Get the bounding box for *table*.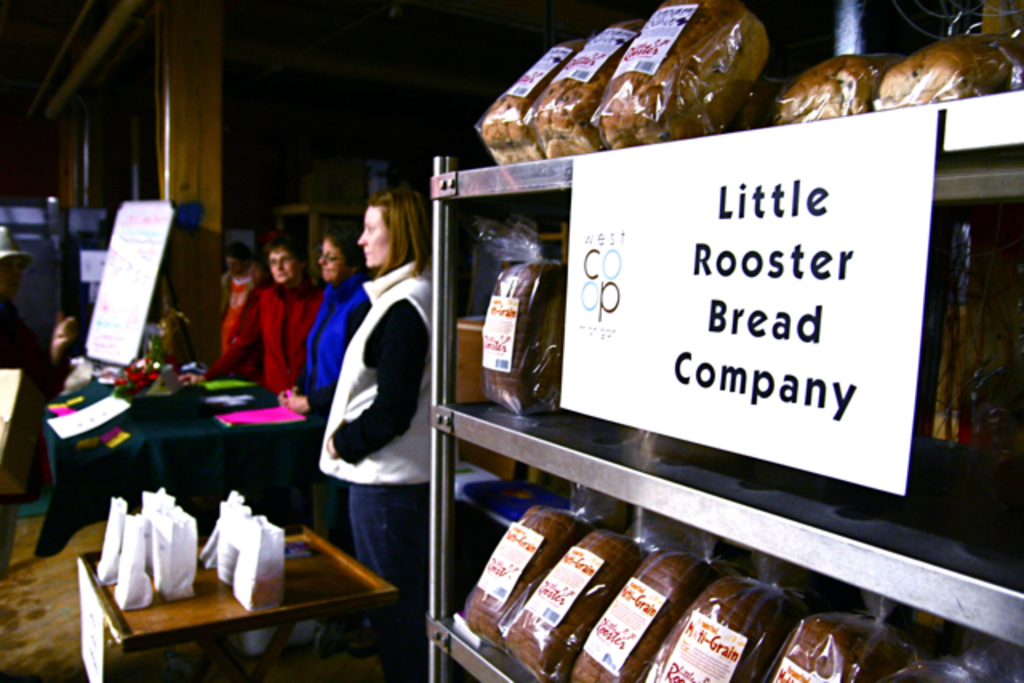
x1=30, y1=325, x2=322, y2=569.
